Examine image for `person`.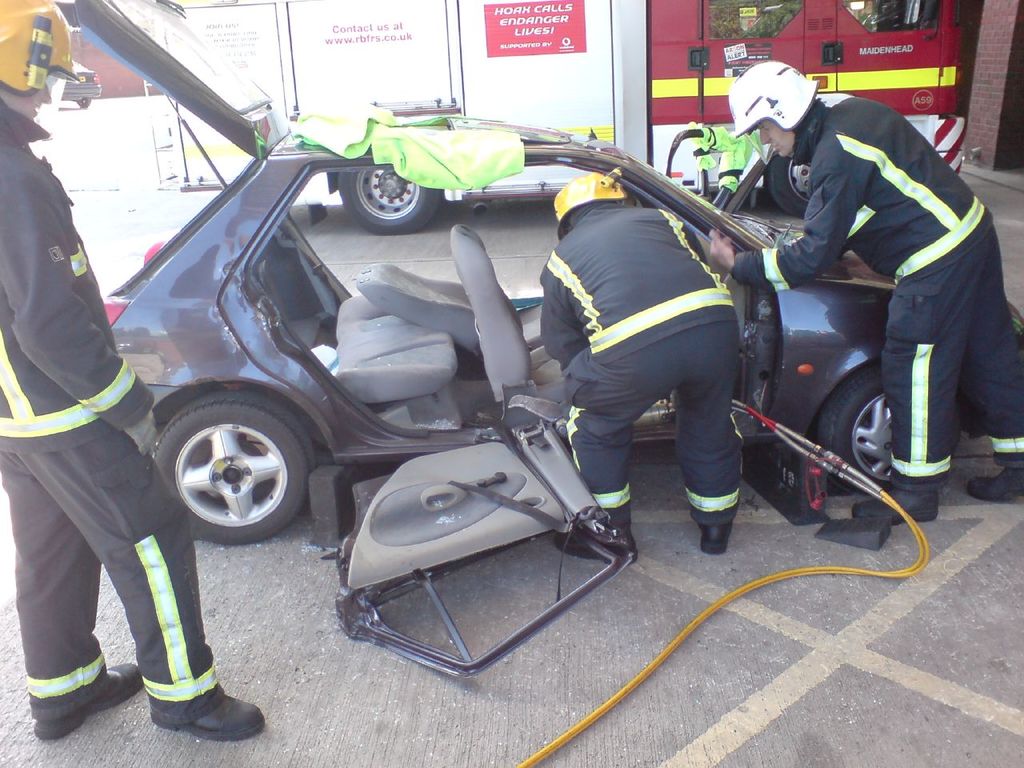
Examination result: left=530, top=175, right=749, bottom=558.
